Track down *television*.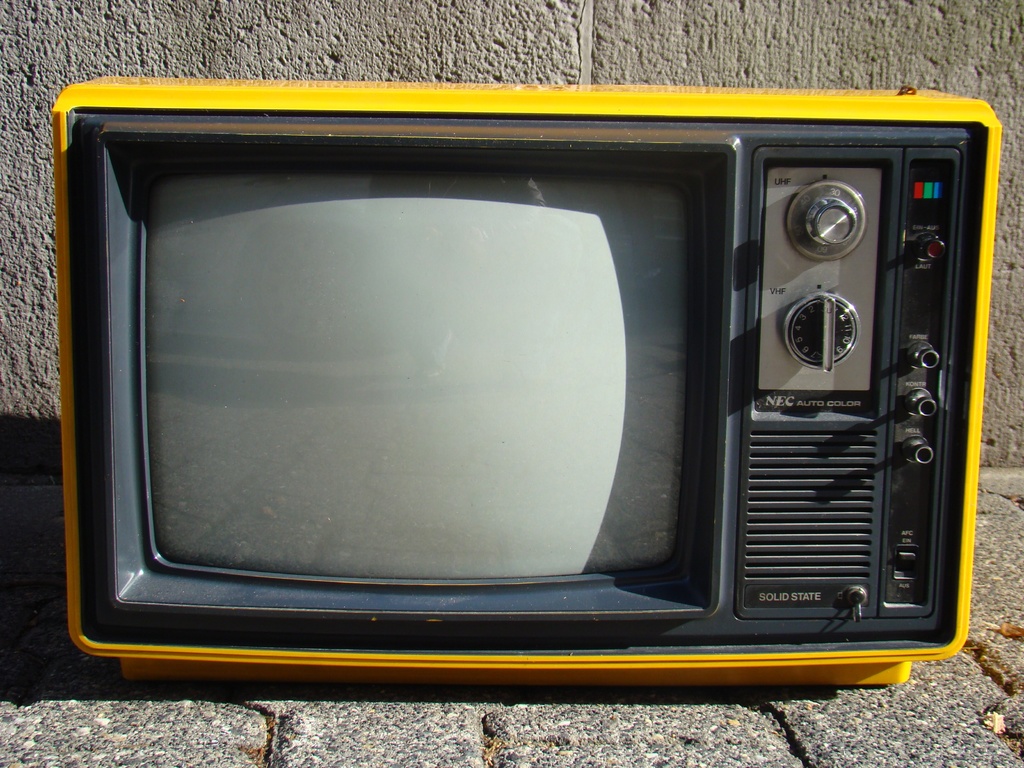
Tracked to {"left": 52, "top": 75, "right": 998, "bottom": 685}.
